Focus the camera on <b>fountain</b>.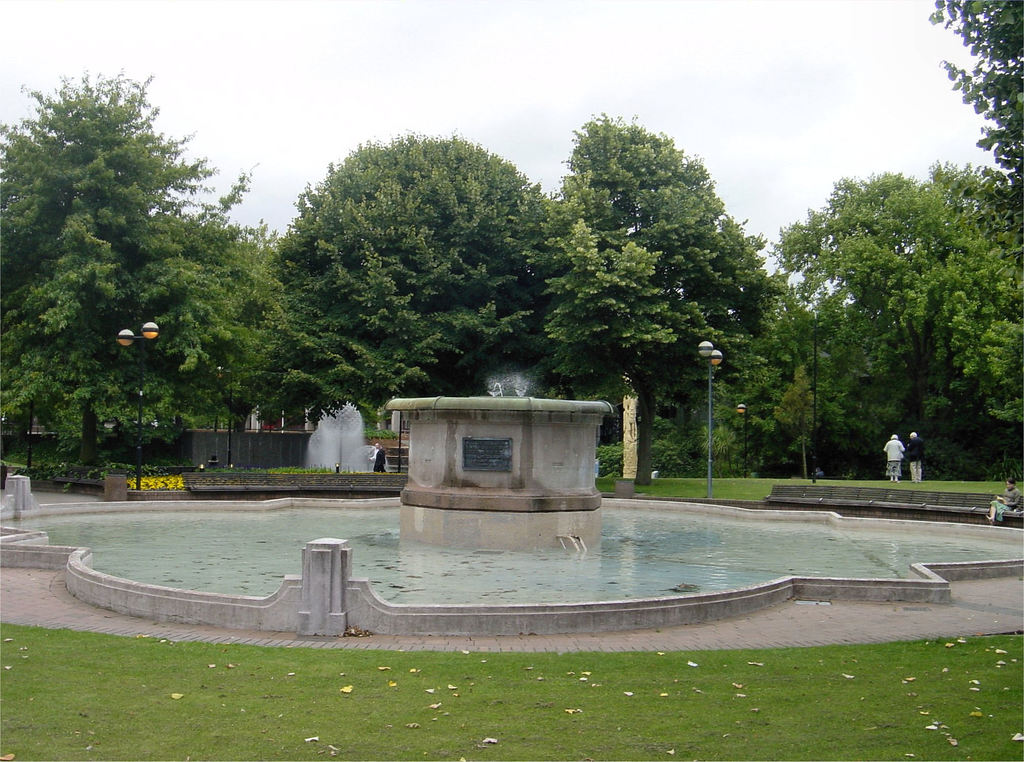
Focus region: x1=0, y1=361, x2=1023, y2=645.
